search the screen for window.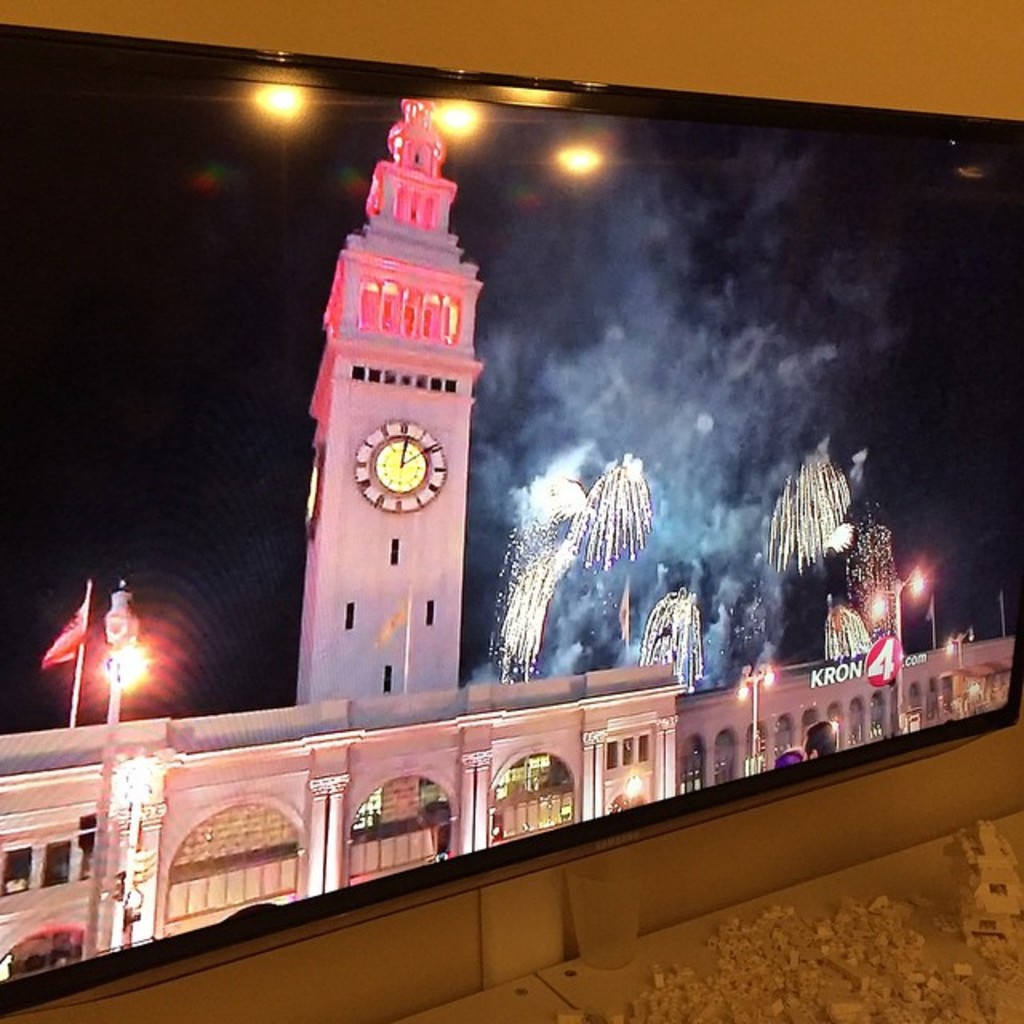
Found at bbox(717, 733, 736, 792).
